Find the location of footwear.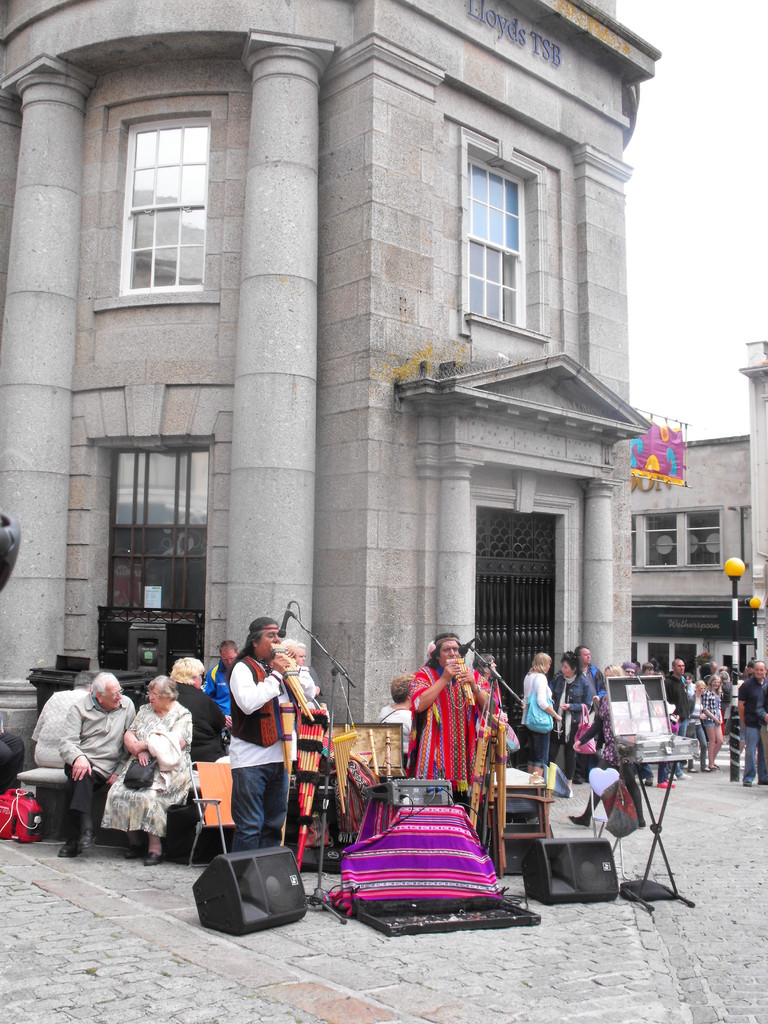
Location: [left=679, top=762, right=686, bottom=771].
